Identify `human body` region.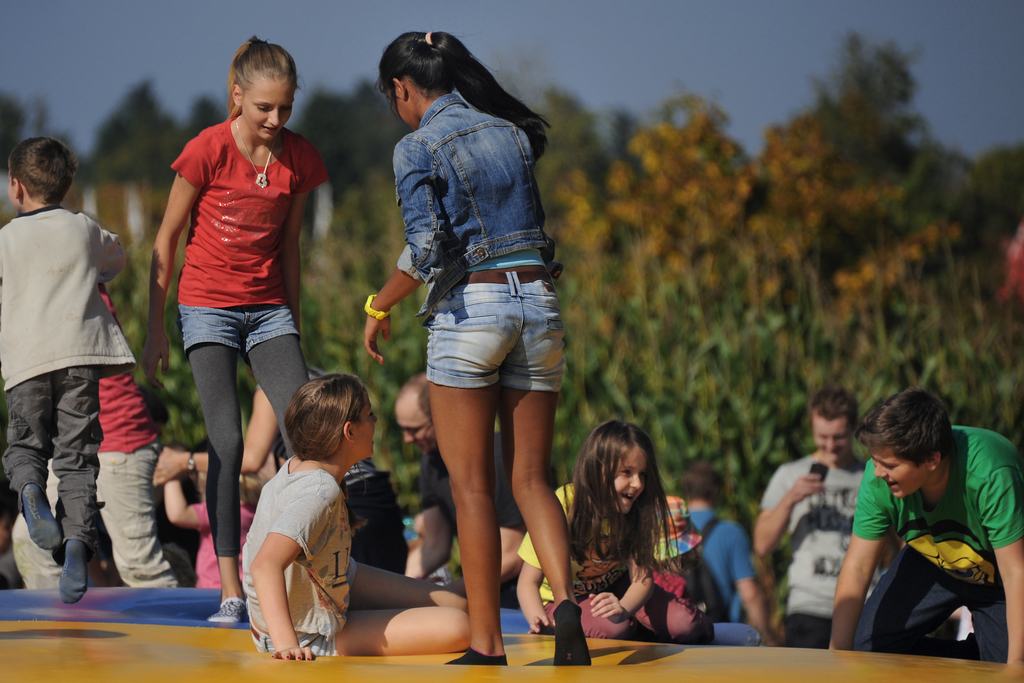
Region: rect(748, 446, 886, 646).
